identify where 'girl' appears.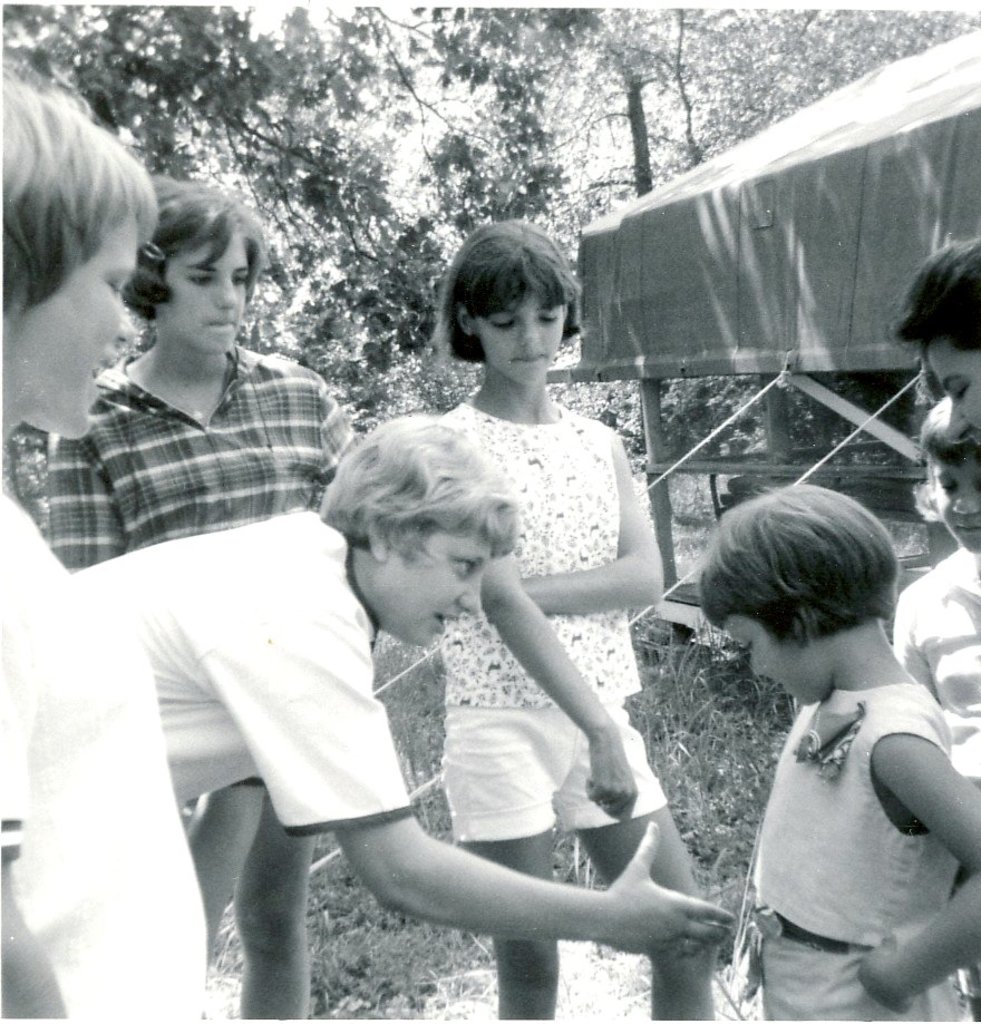
Appears at <bbox>47, 177, 366, 1023</bbox>.
